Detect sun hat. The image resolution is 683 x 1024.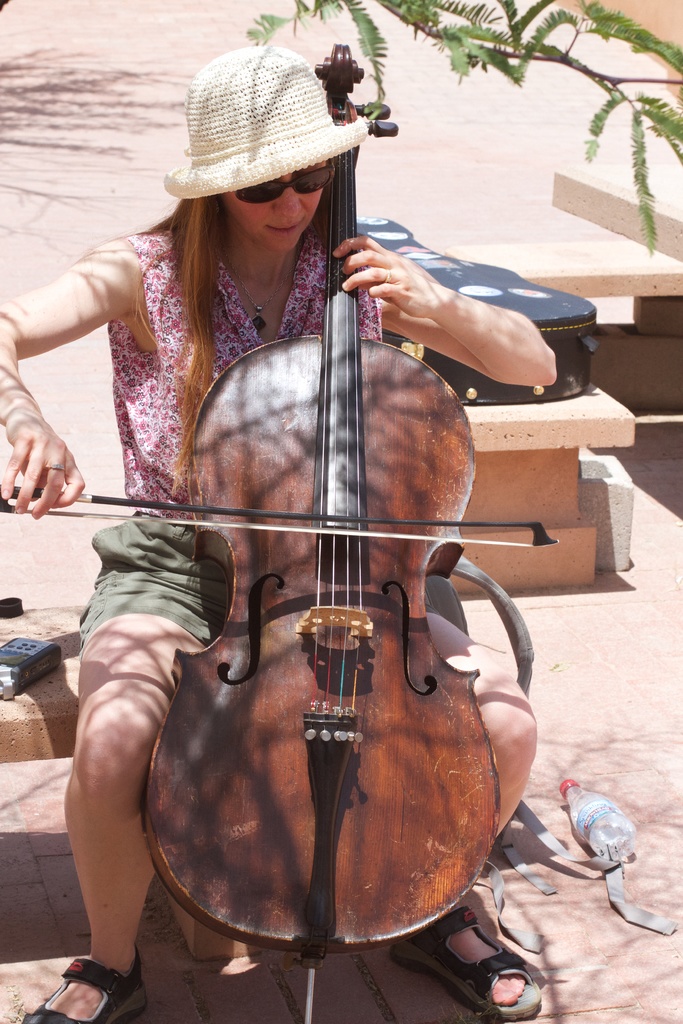
box(162, 42, 365, 189).
